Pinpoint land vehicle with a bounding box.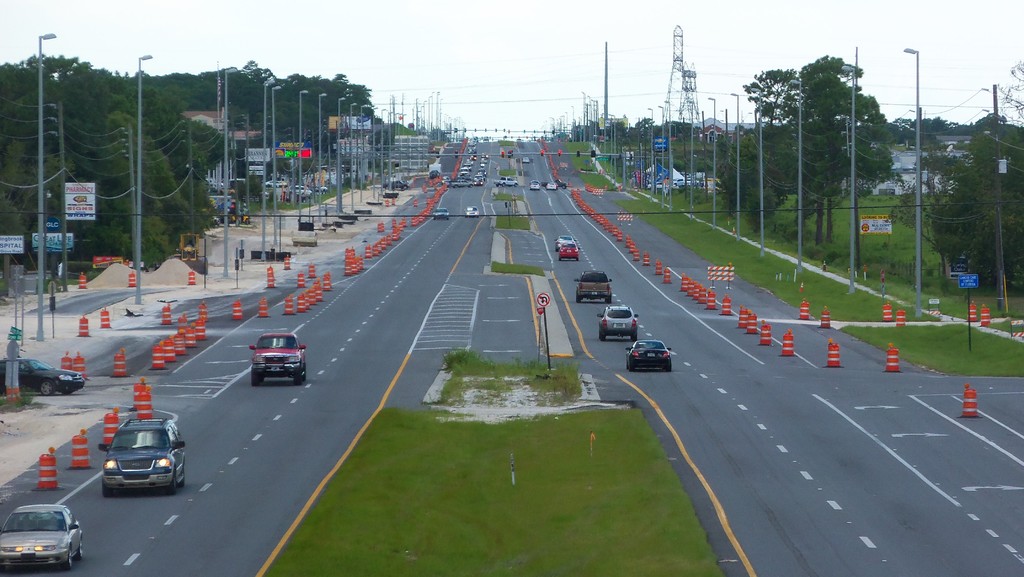
pyautogui.locateOnScreen(380, 177, 413, 191).
